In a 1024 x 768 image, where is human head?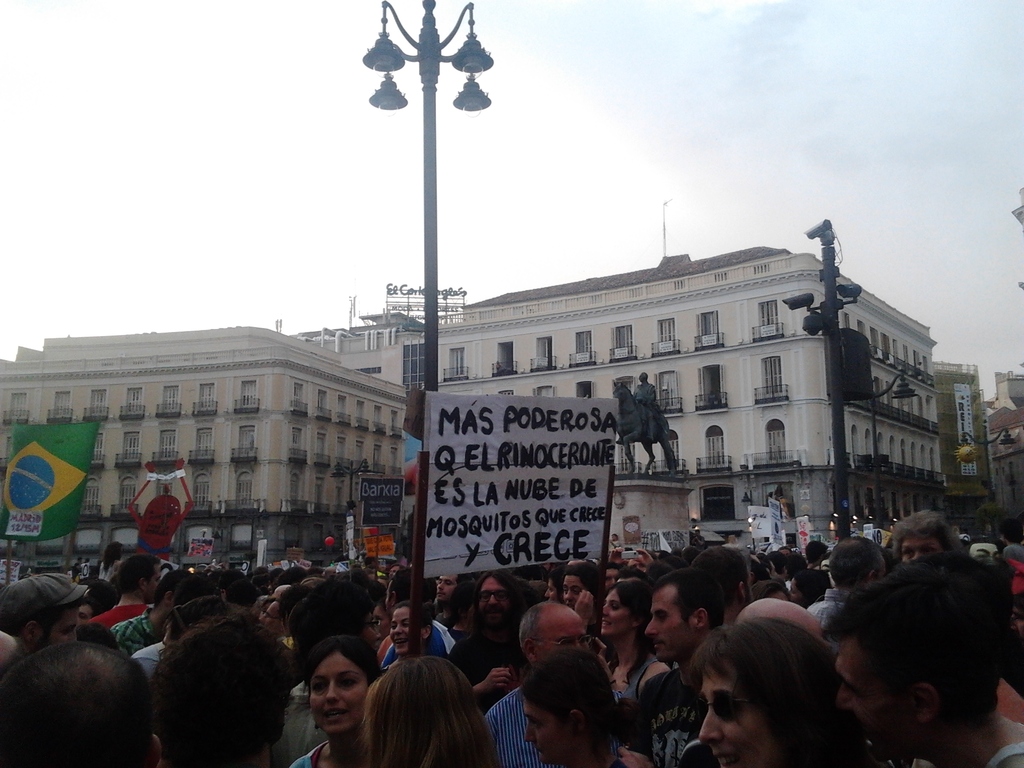
(6,632,149,762).
